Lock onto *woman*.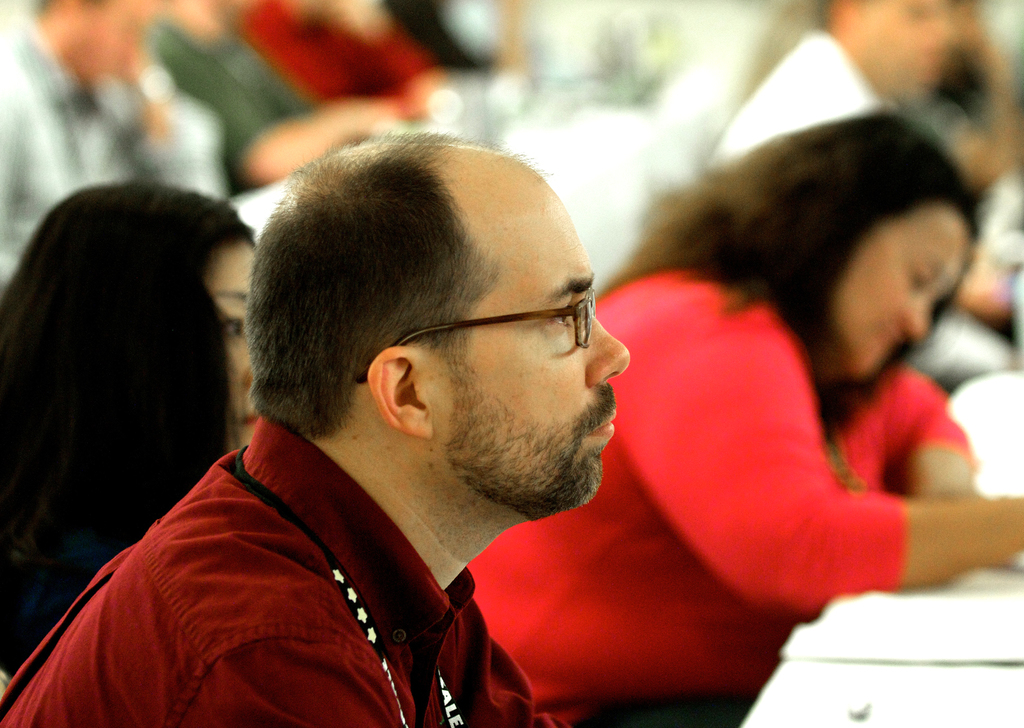
Locked: bbox=[0, 179, 266, 692].
